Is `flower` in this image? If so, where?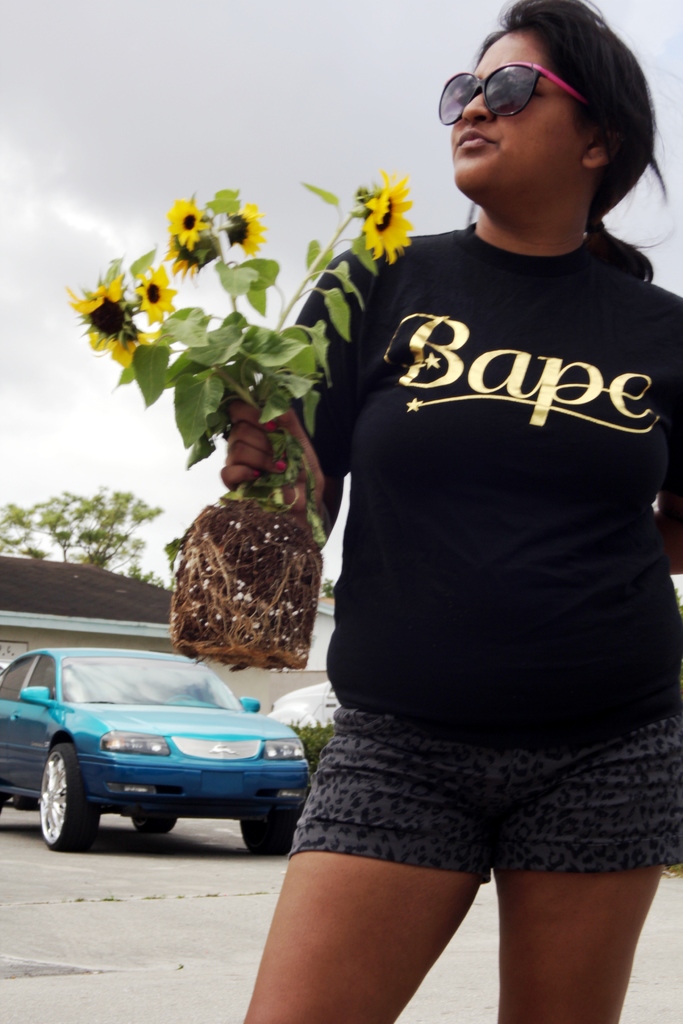
Yes, at [left=65, top=269, right=127, bottom=323].
